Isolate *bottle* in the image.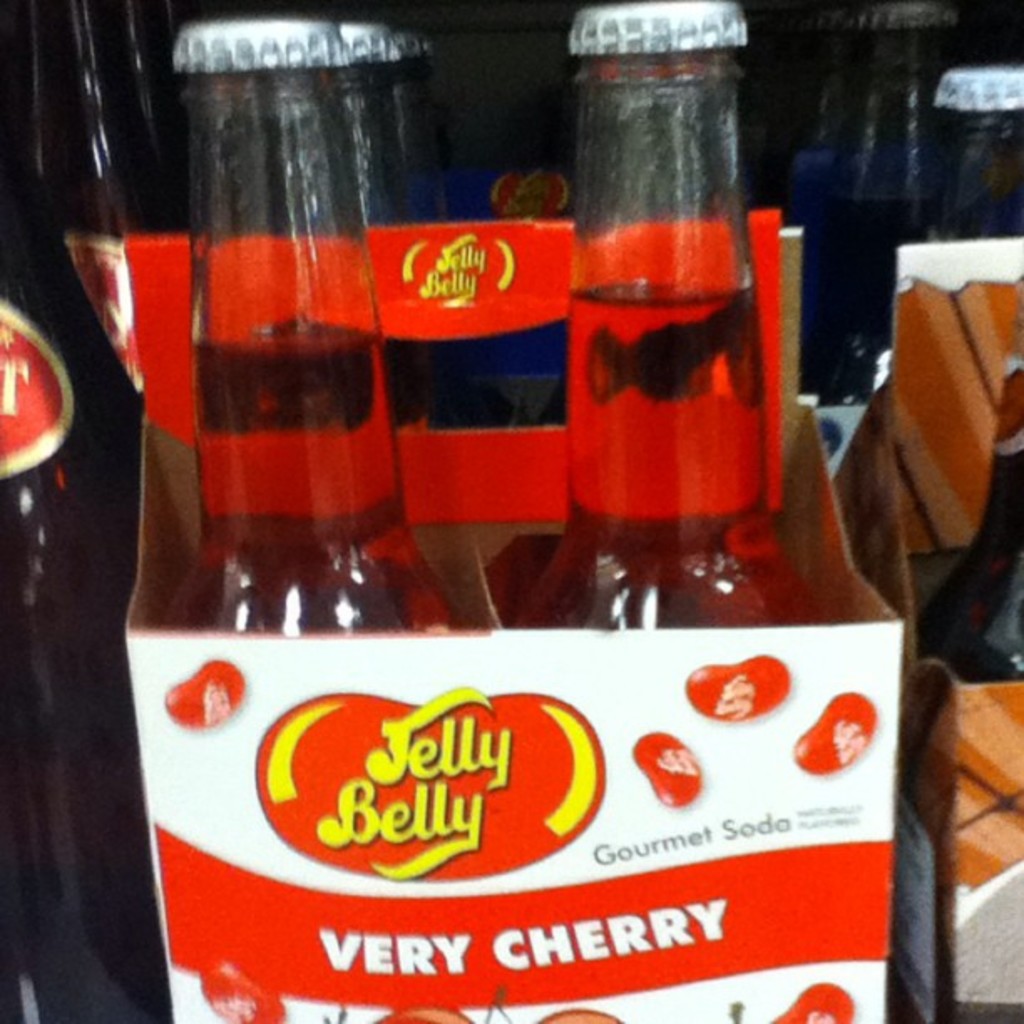
Isolated region: <region>12, 0, 191, 402</region>.
